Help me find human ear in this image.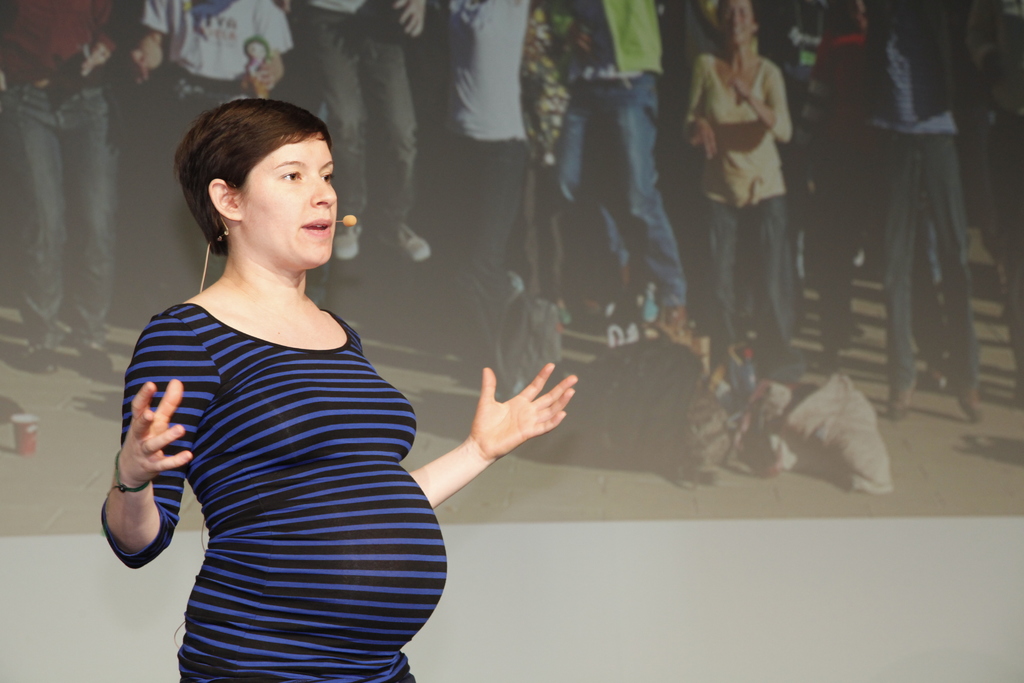
Found it: left=207, top=180, right=241, bottom=220.
